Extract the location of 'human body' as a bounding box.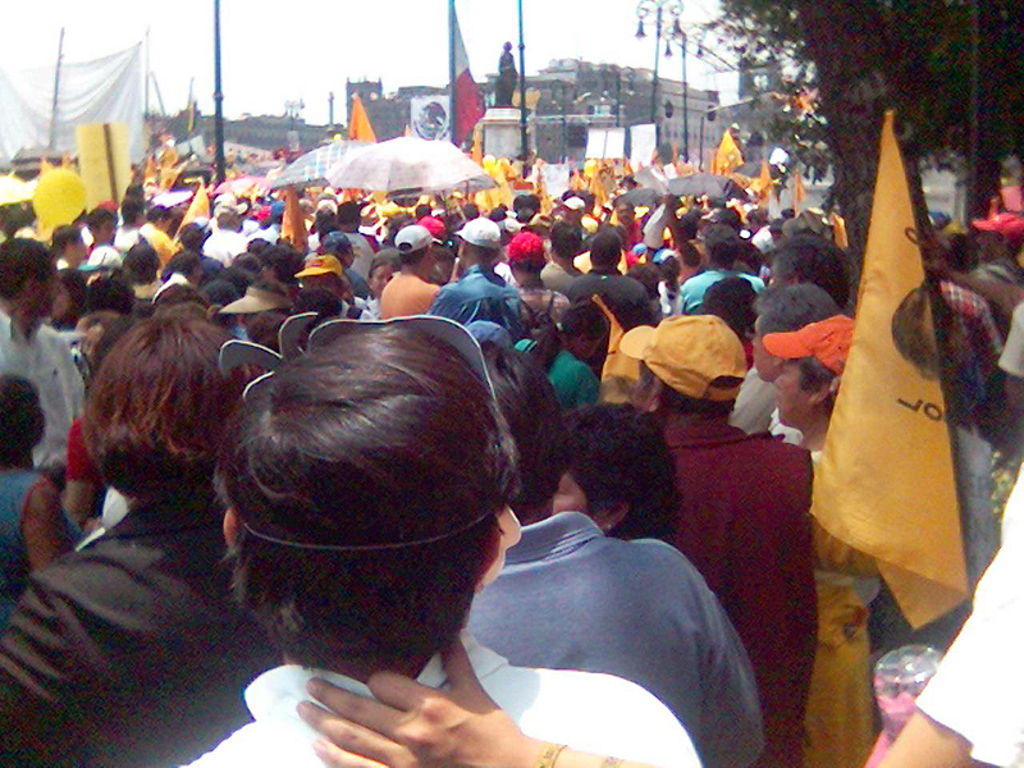
crop(460, 516, 777, 767).
